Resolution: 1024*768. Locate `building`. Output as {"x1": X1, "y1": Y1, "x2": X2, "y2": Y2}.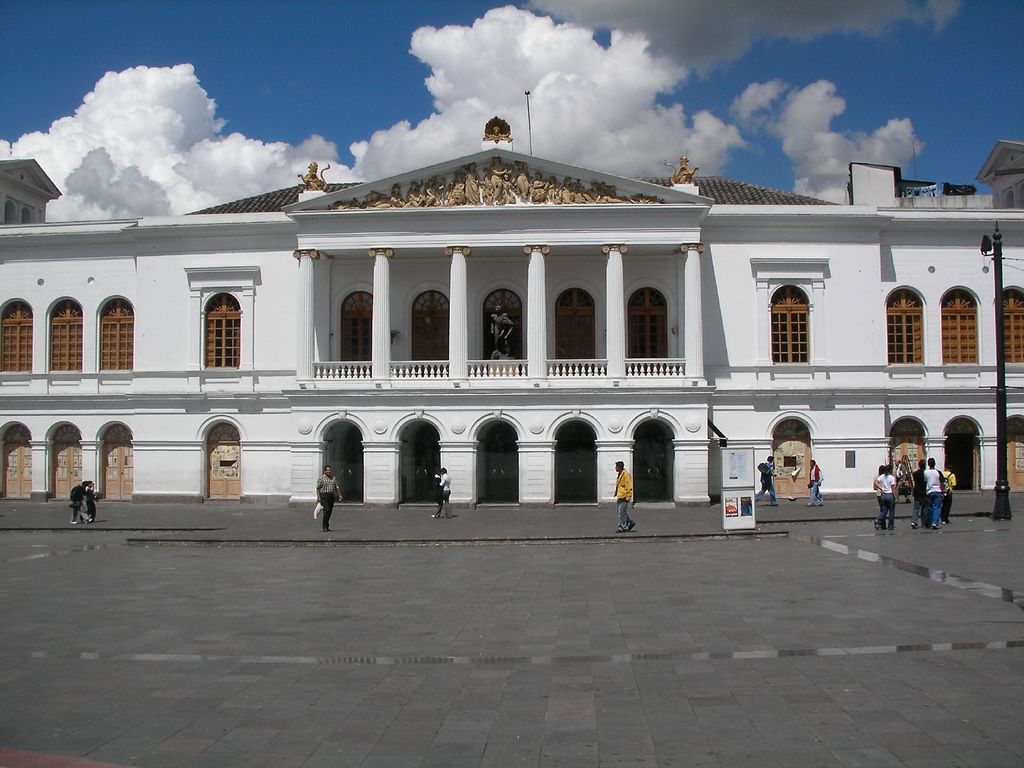
{"x1": 0, "y1": 138, "x2": 1023, "y2": 498}.
